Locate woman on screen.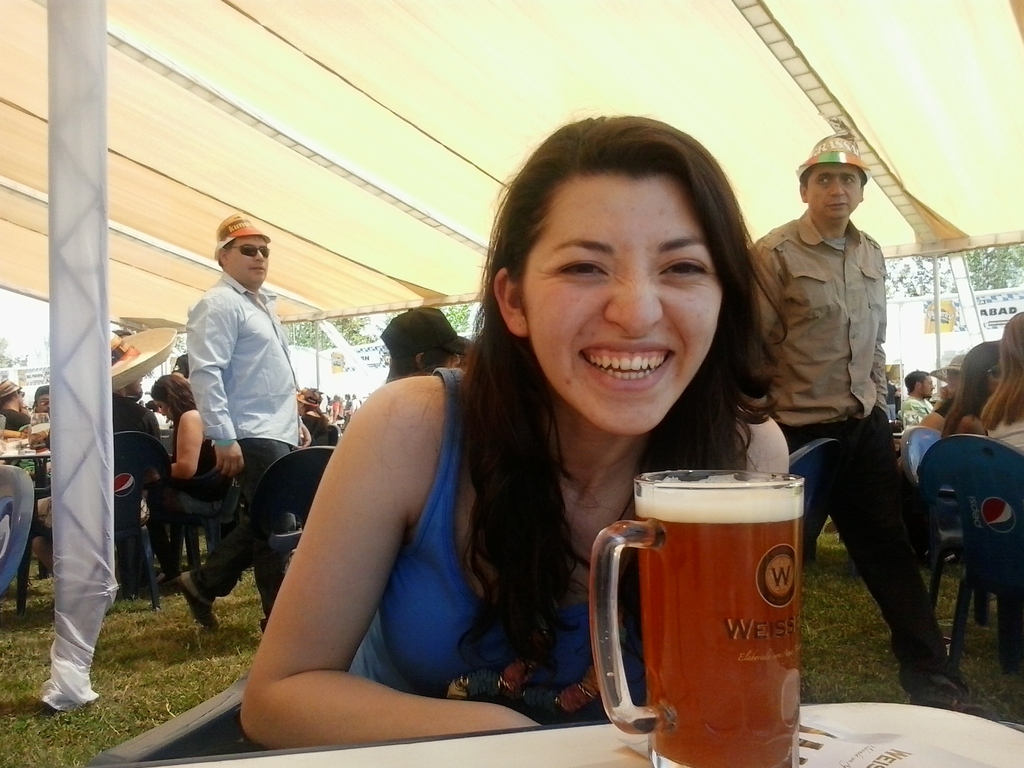
On screen at region(936, 331, 1006, 438).
